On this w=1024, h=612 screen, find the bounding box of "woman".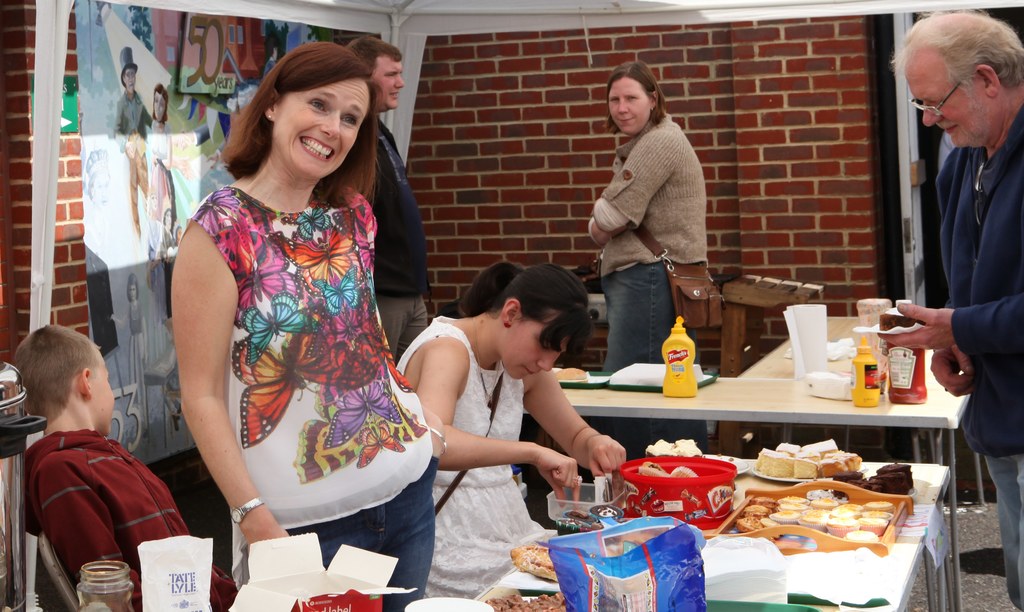
Bounding box: [left=184, top=51, right=441, bottom=611].
